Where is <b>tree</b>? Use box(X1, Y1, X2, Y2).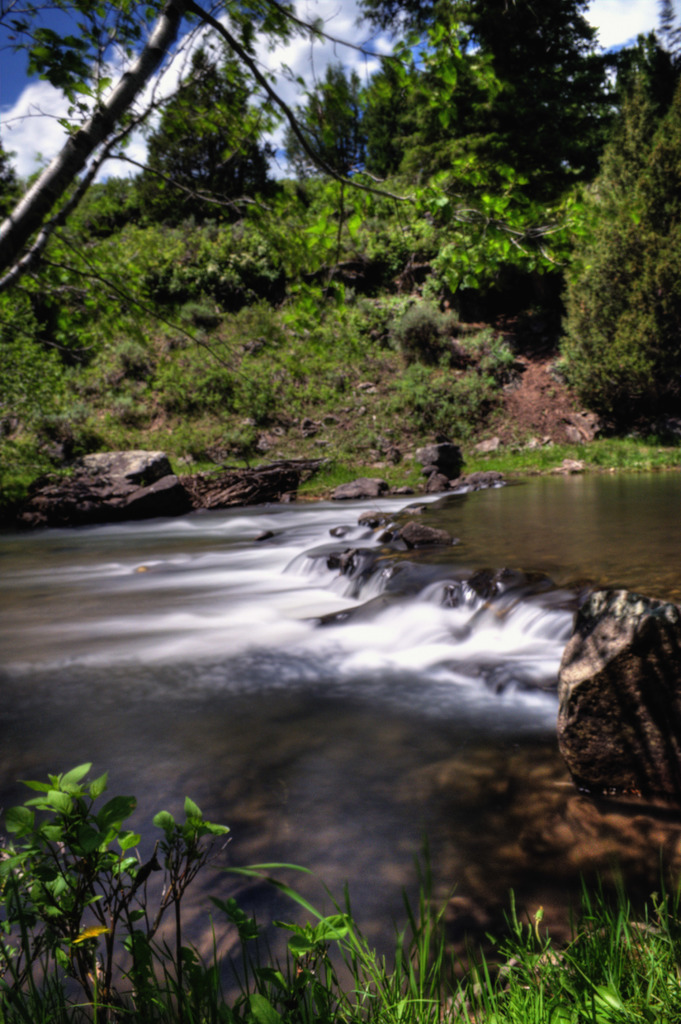
box(262, 0, 617, 234).
